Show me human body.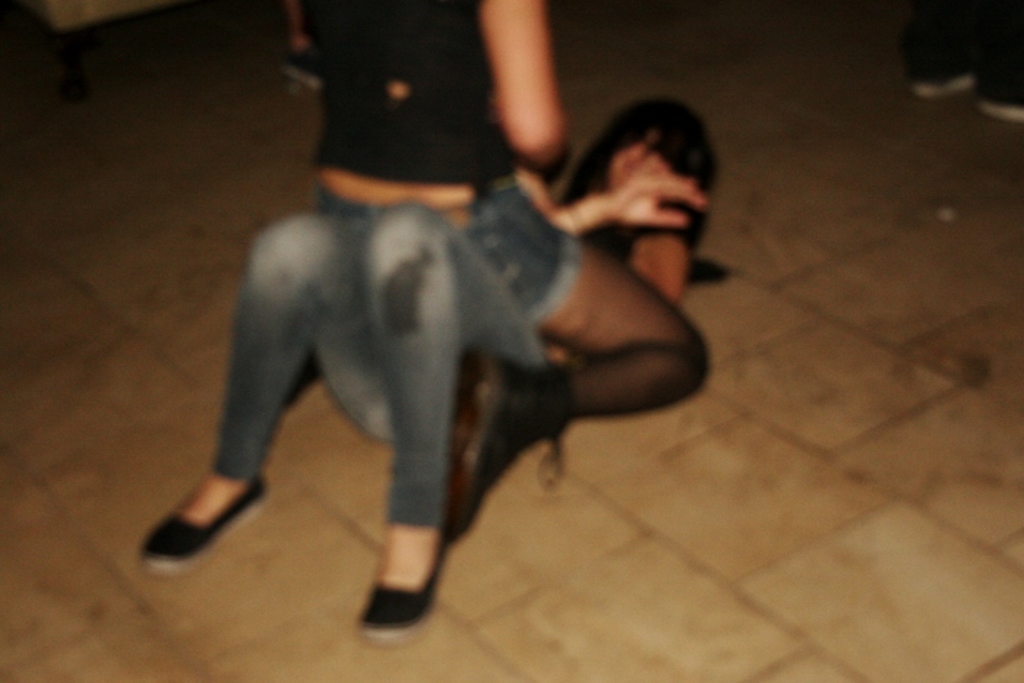
human body is here: (145,92,701,654).
